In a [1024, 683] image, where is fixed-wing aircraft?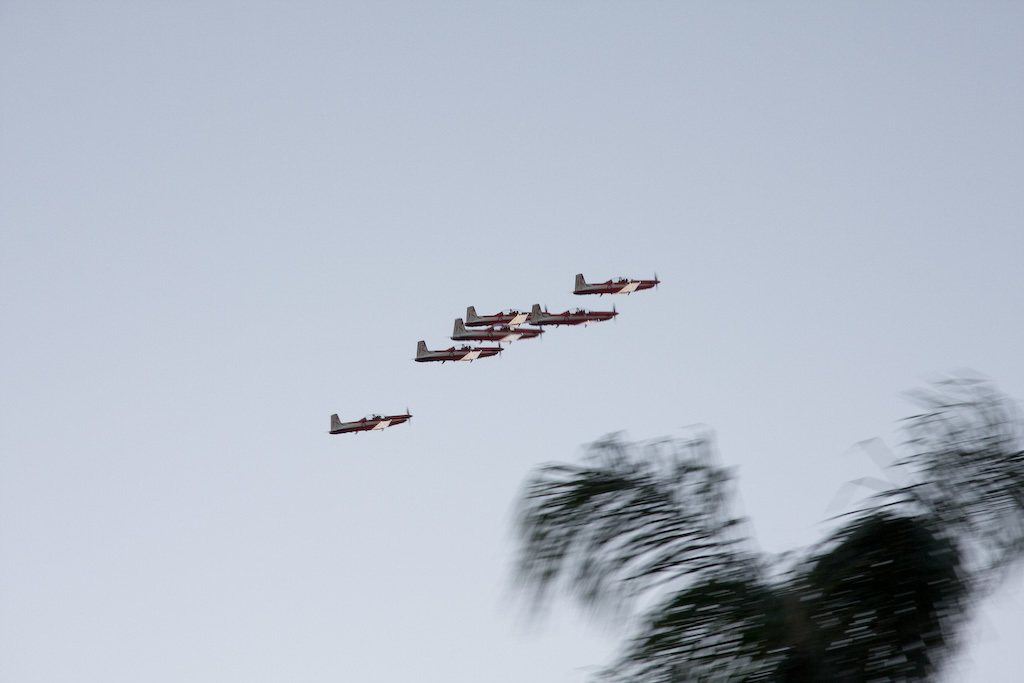
BBox(571, 274, 662, 299).
